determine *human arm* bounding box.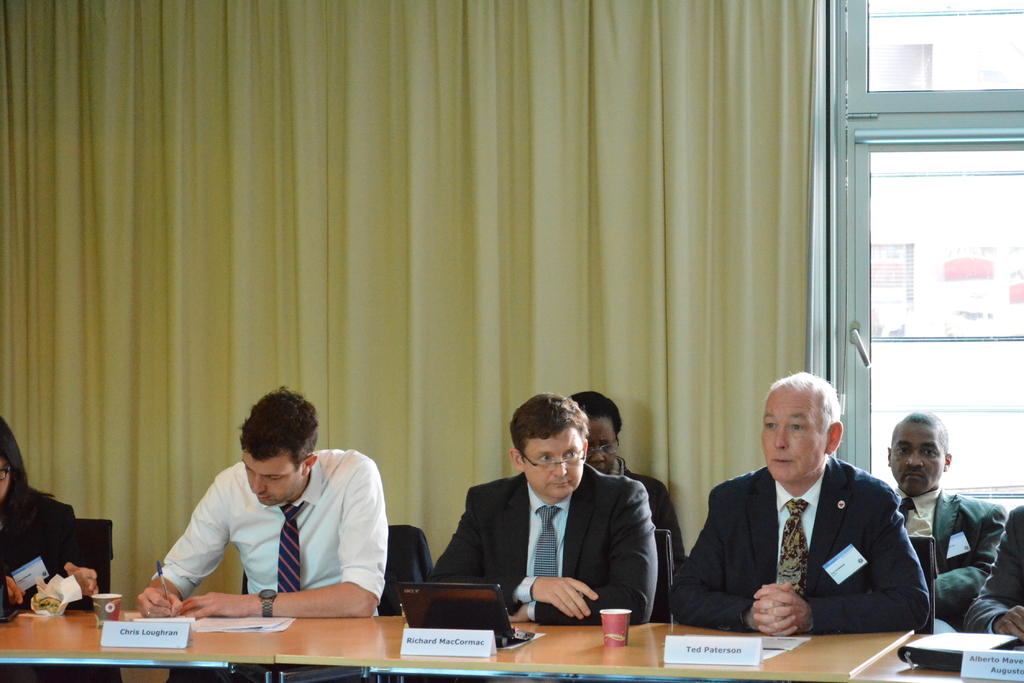
Determined: crop(5, 576, 29, 605).
